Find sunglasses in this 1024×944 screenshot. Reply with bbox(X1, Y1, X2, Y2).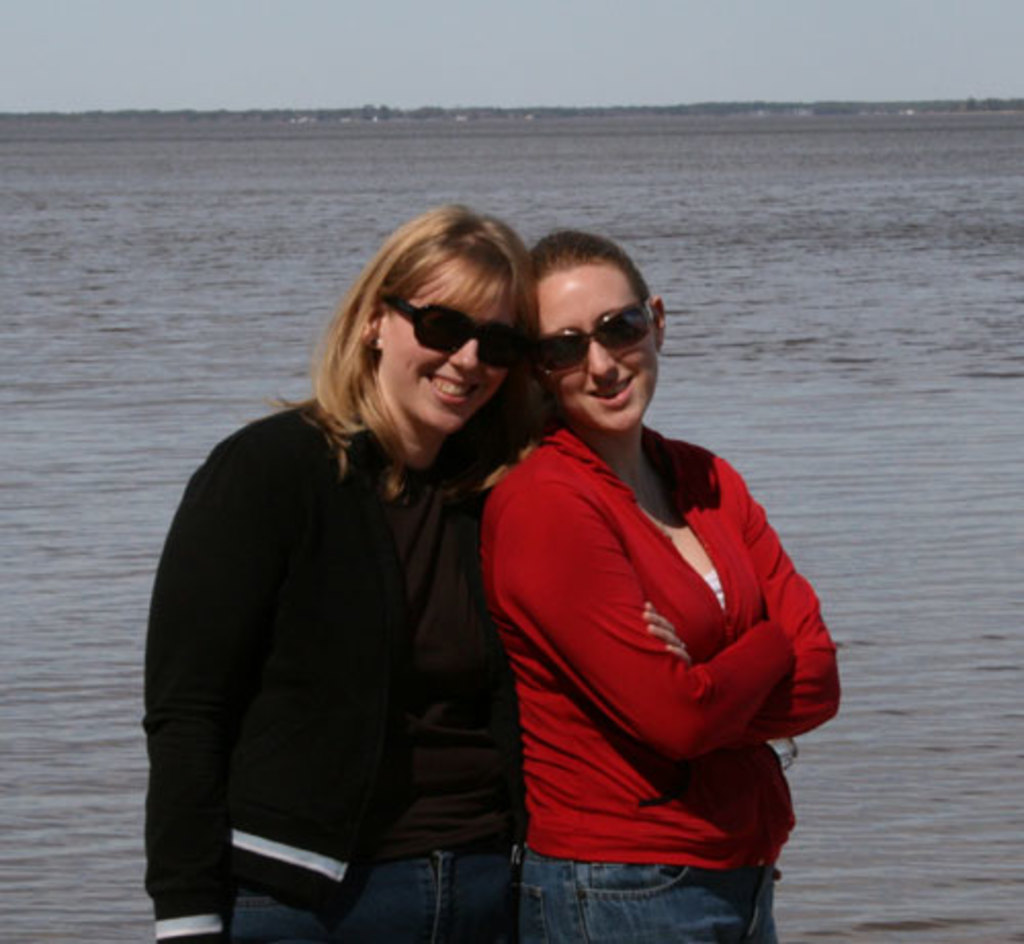
bbox(373, 301, 518, 375).
